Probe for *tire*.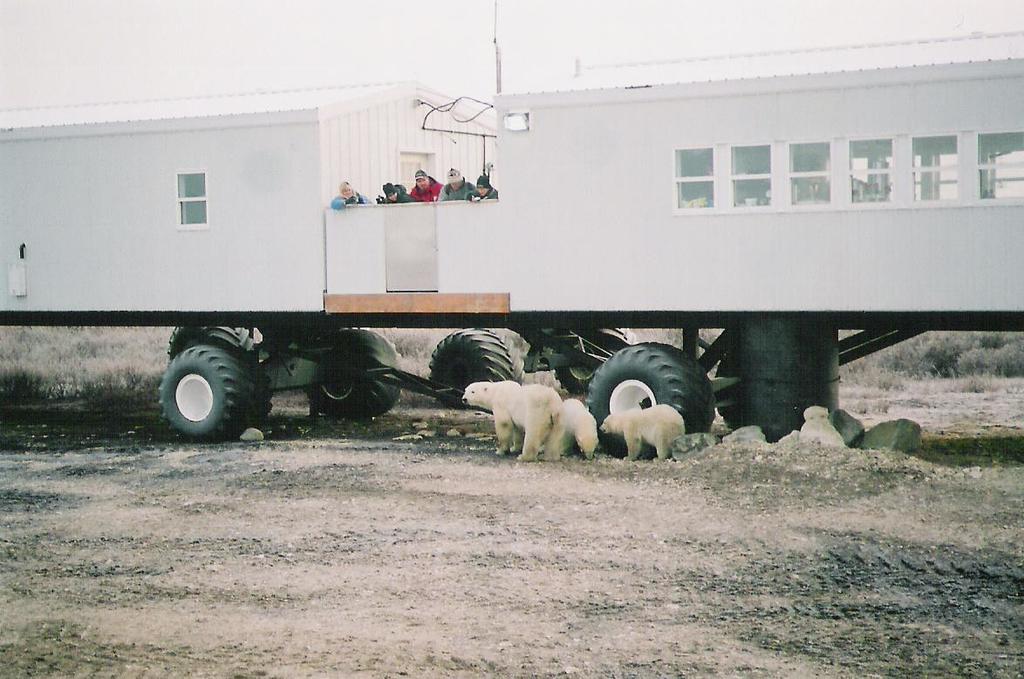
Probe result: 712,332,735,422.
